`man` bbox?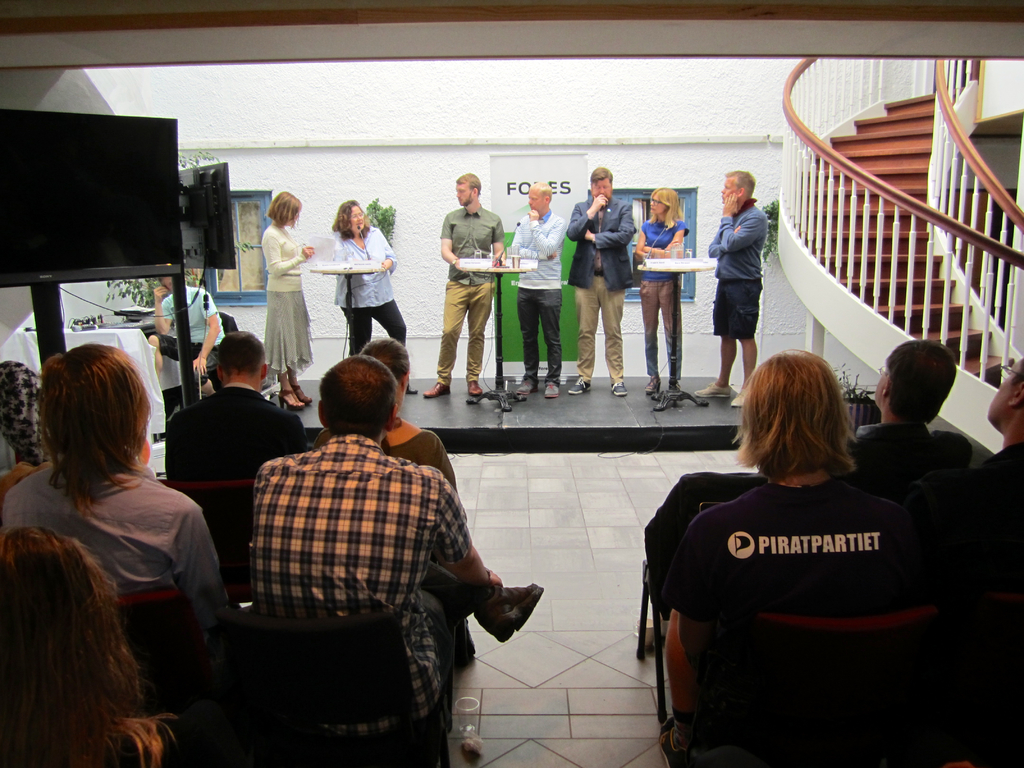
{"left": 415, "top": 170, "right": 508, "bottom": 398}
